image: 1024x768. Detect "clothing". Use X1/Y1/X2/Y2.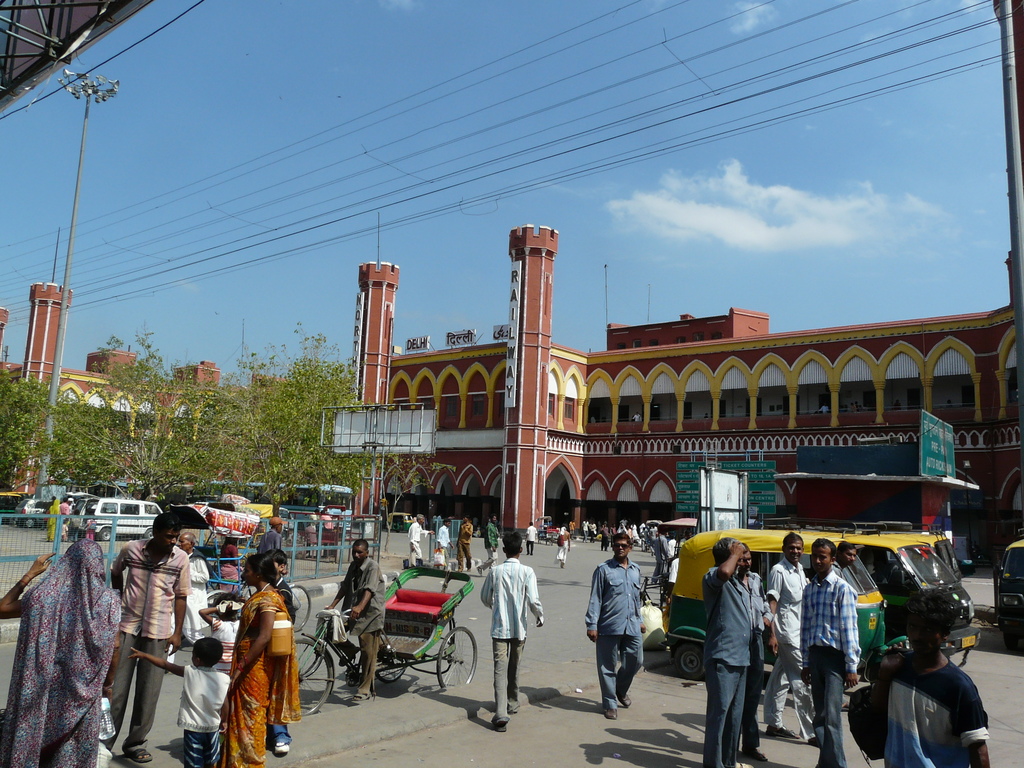
737/577/766/750.
